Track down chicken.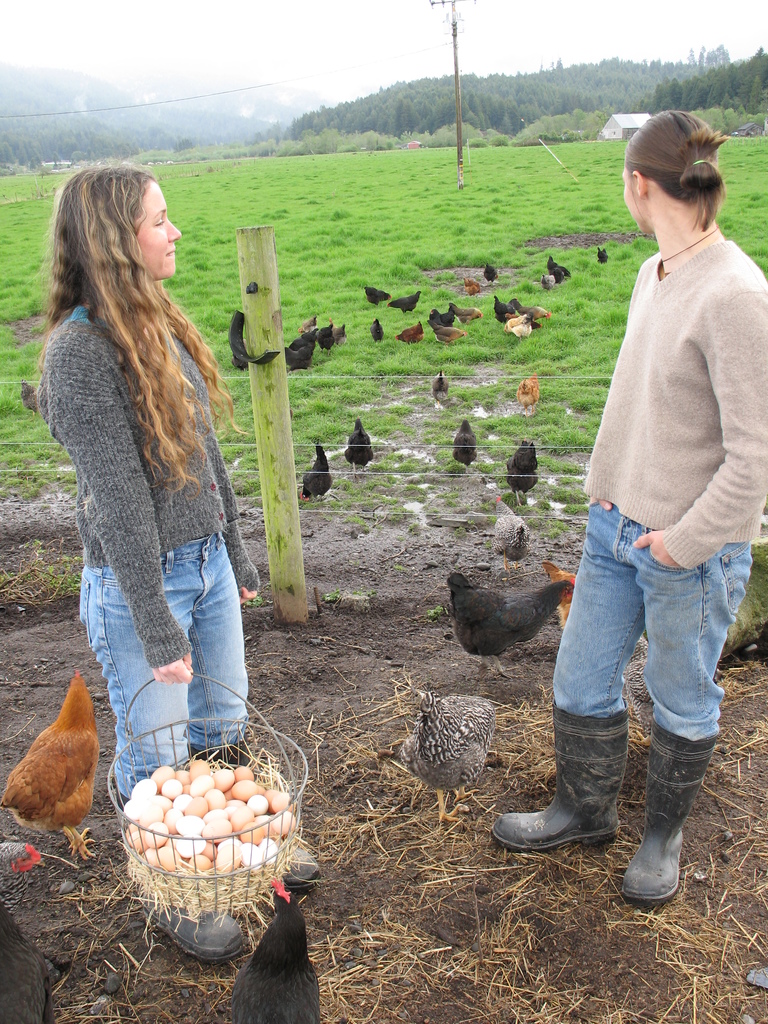
Tracked to rect(543, 252, 574, 280).
